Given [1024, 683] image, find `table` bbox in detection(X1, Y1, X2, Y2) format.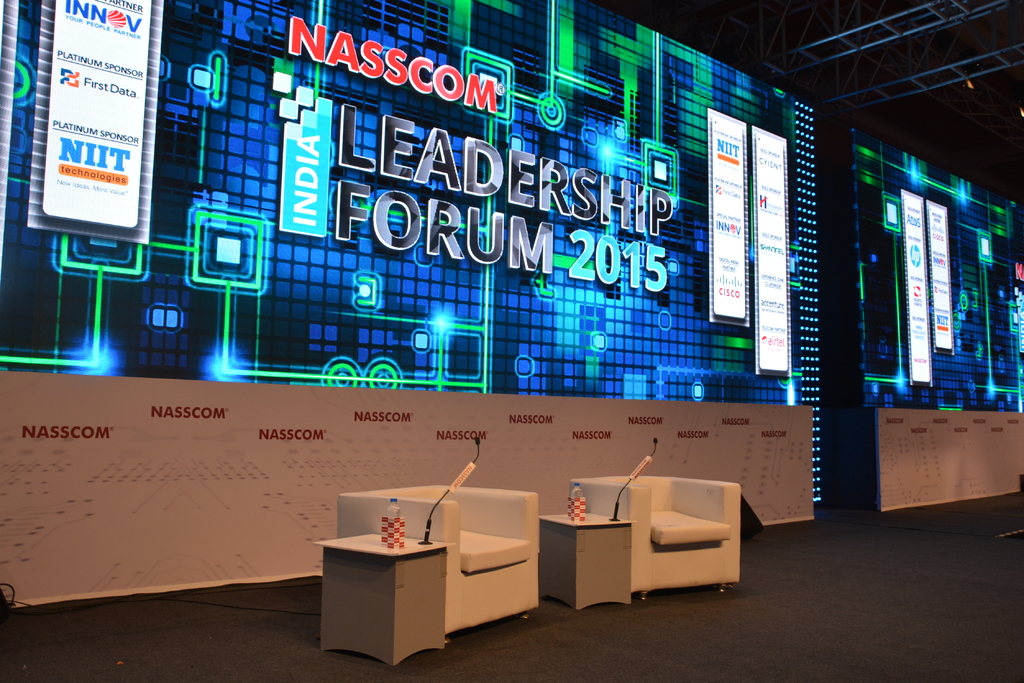
detection(316, 520, 456, 668).
